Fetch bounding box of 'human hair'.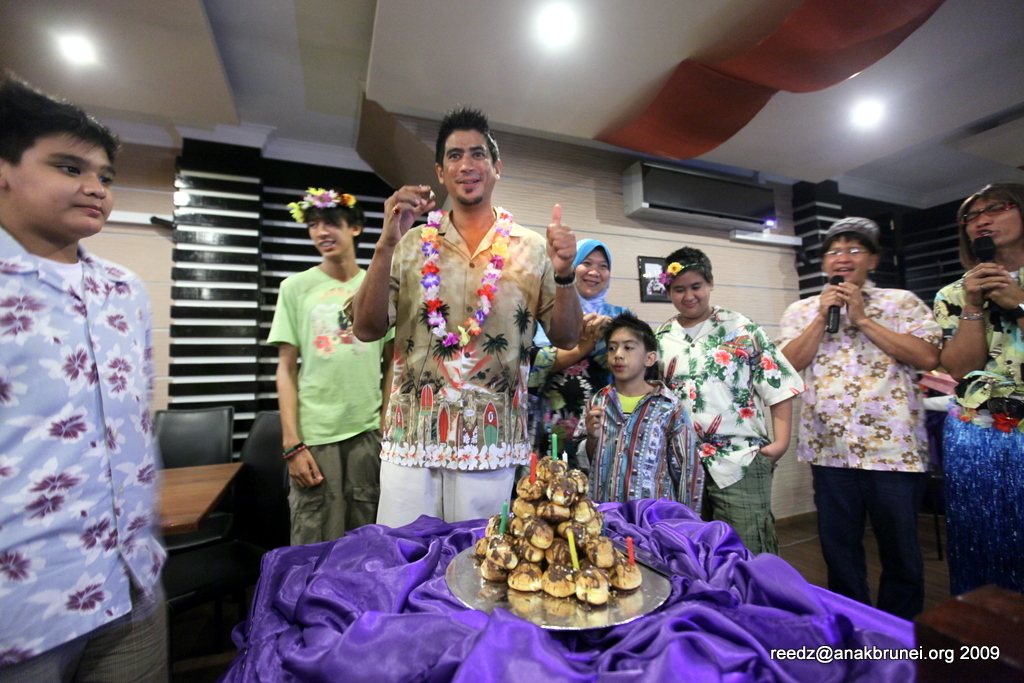
Bbox: {"left": 599, "top": 317, "right": 667, "bottom": 400}.
